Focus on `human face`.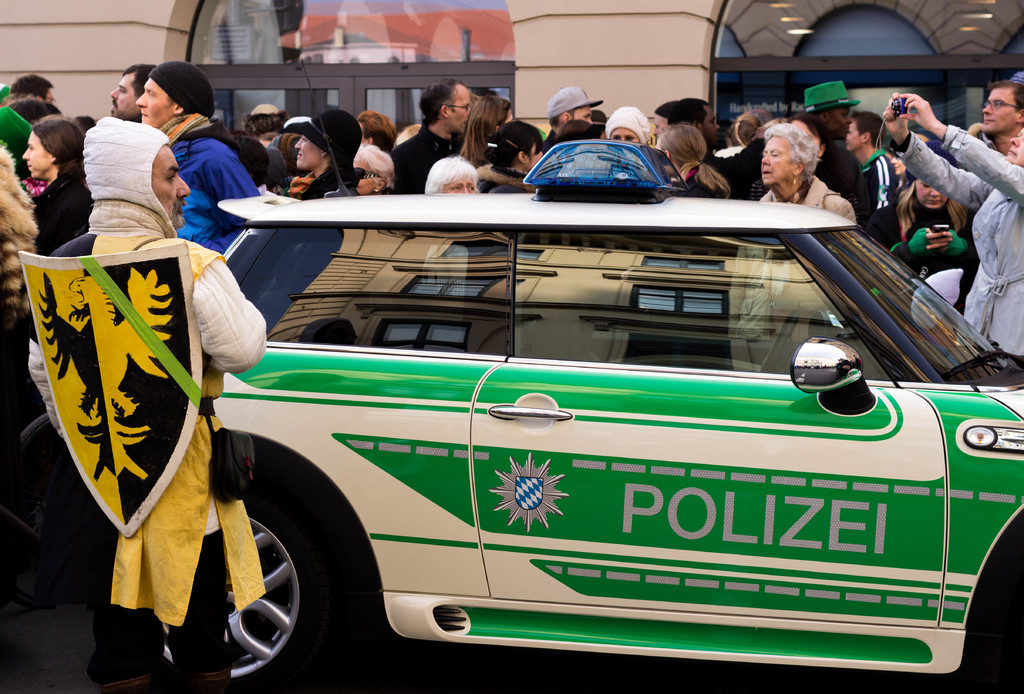
Focused at (700,105,716,133).
